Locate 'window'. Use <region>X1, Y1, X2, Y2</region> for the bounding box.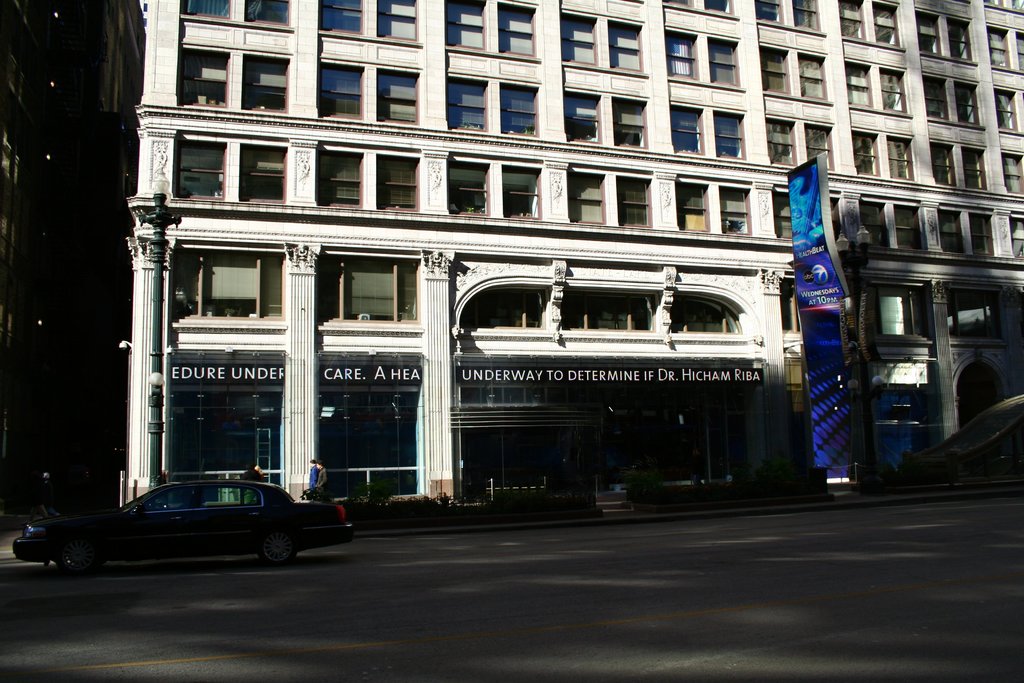
<region>763, 109, 839, 176</region>.
